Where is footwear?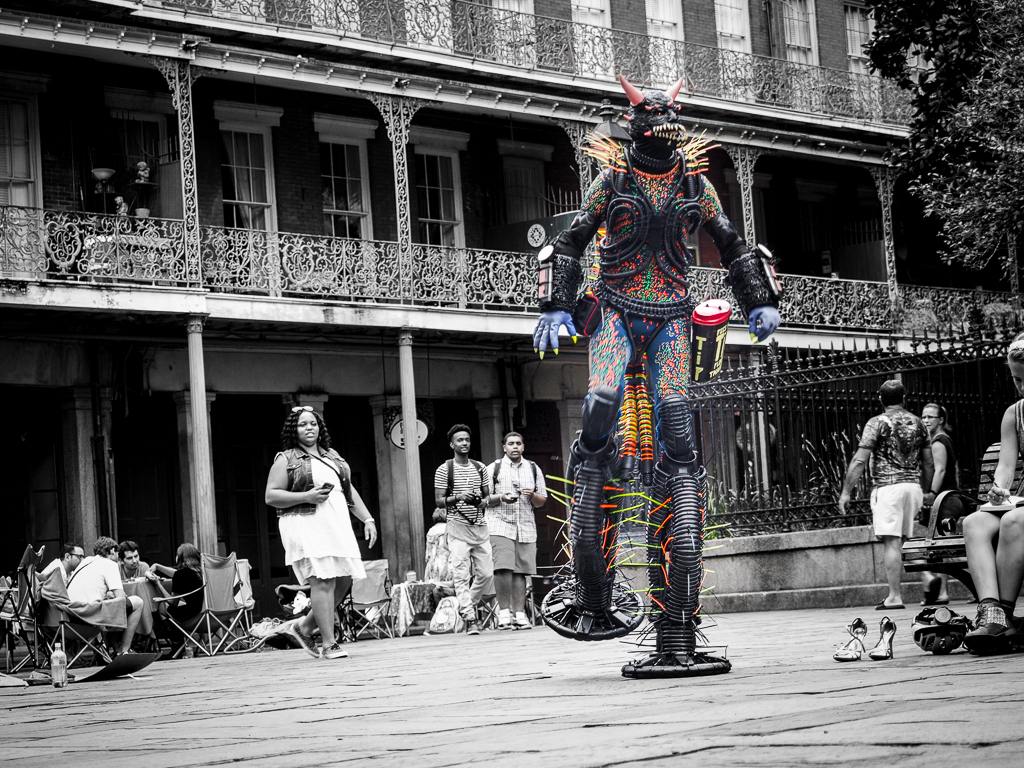
box=[320, 642, 347, 660].
